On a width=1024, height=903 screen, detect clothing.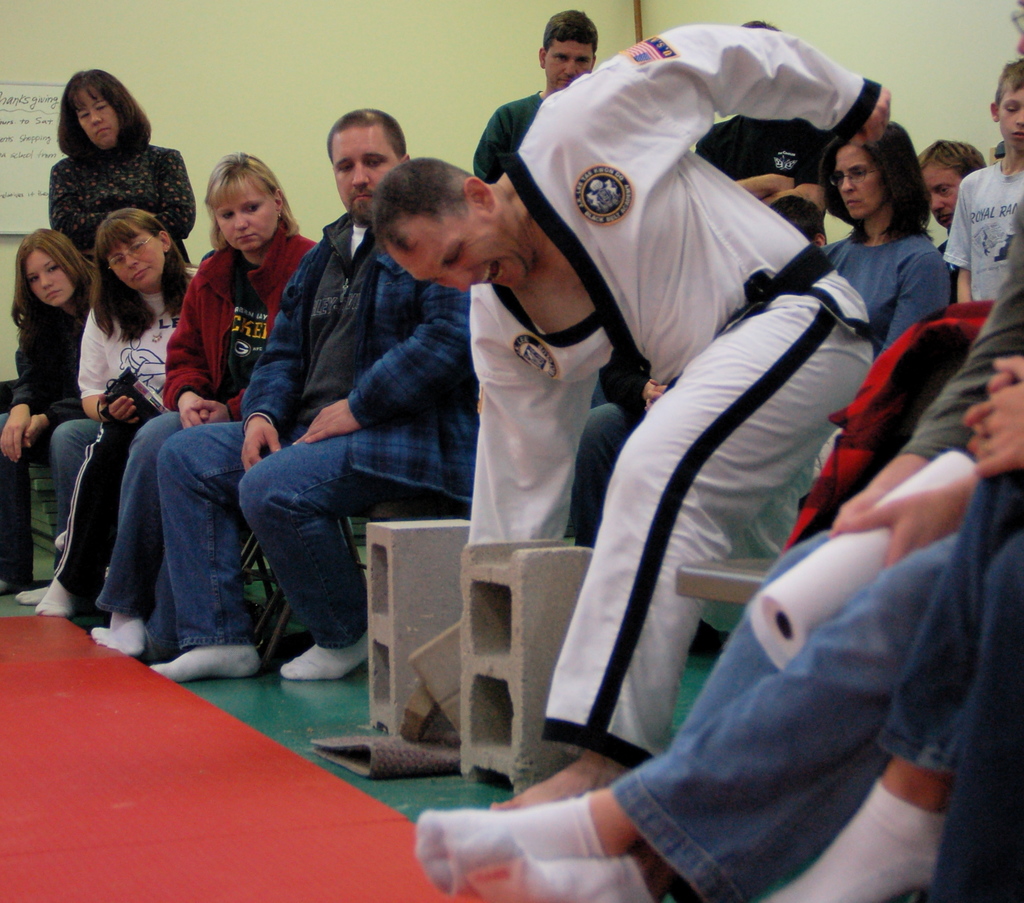
locate(470, 49, 906, 666).
